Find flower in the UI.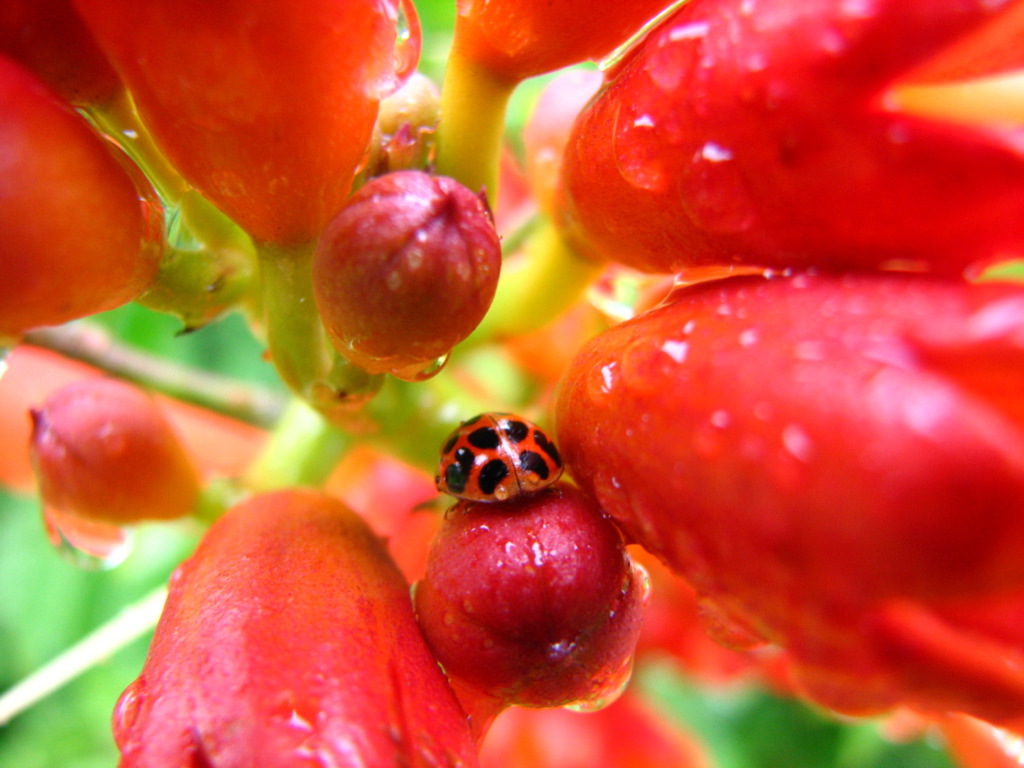
UI element at bbox(115, 485, 481, 767).
